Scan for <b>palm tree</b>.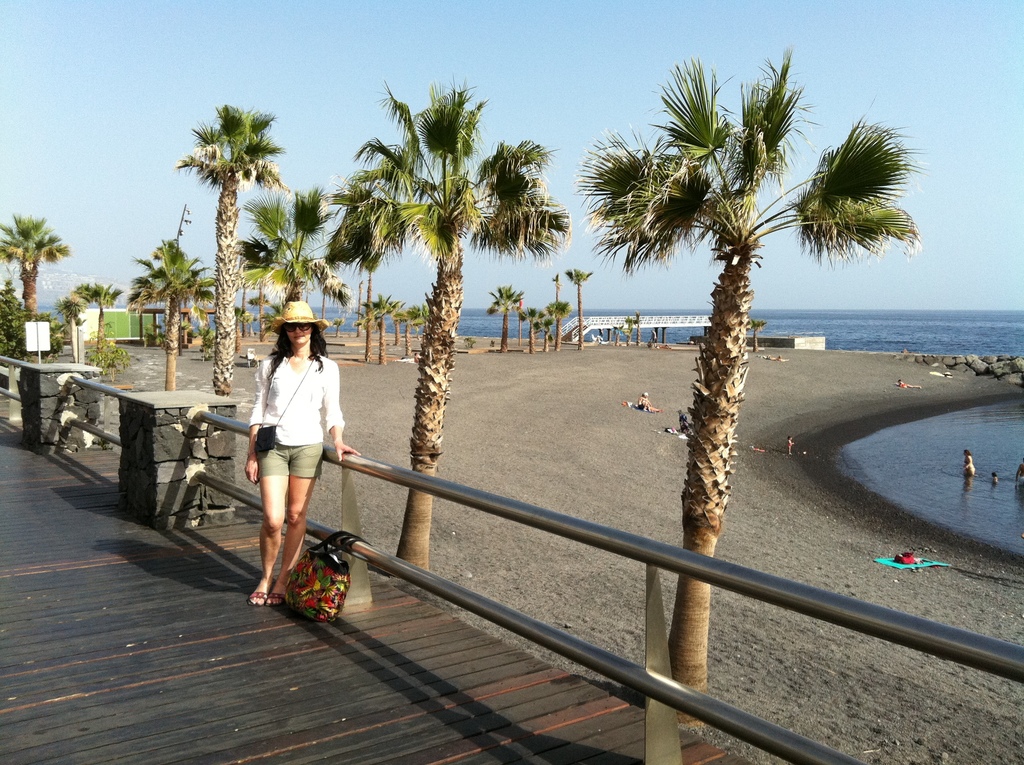
Scan result: bbox=(548, 257, 593, 338).
